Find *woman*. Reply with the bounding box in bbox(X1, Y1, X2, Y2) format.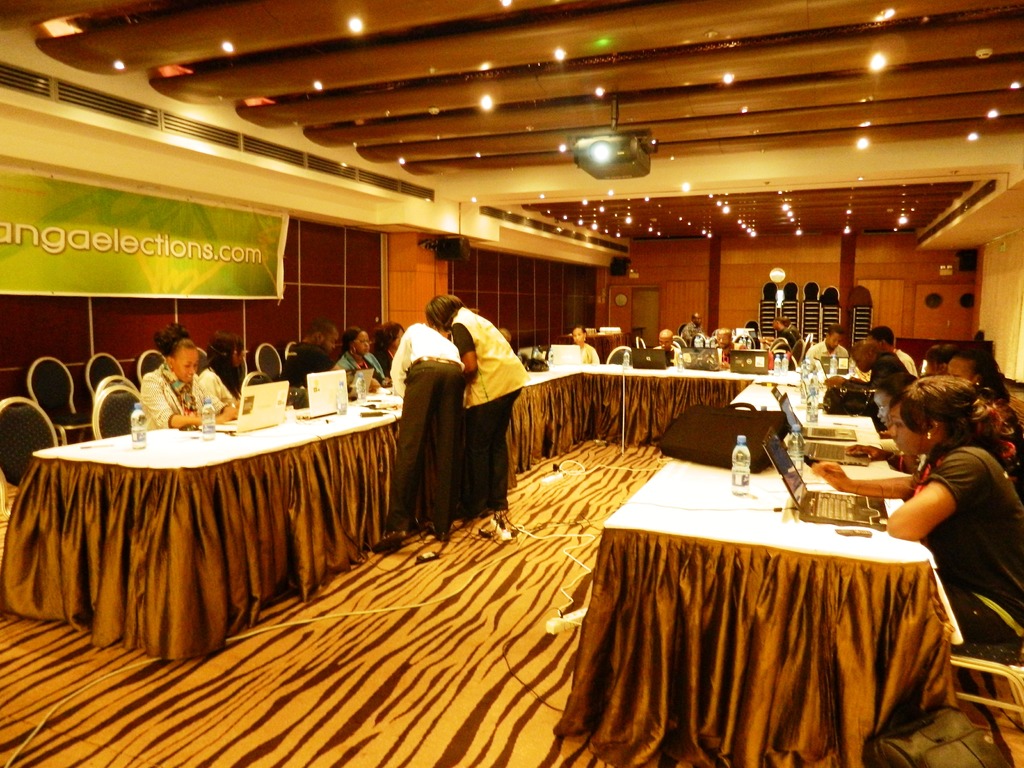
bbox(569, 323, 602, 368).
